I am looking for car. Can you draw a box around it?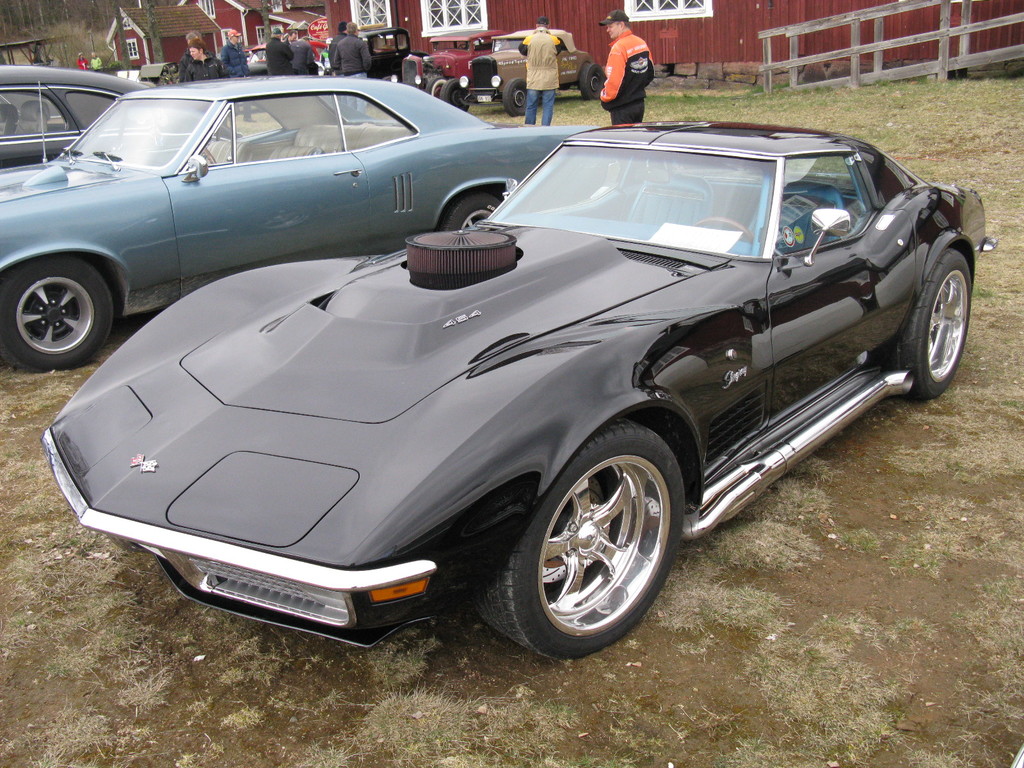
Sure, the bounding box is (left=0, top=63, right=131, bottom=170).
